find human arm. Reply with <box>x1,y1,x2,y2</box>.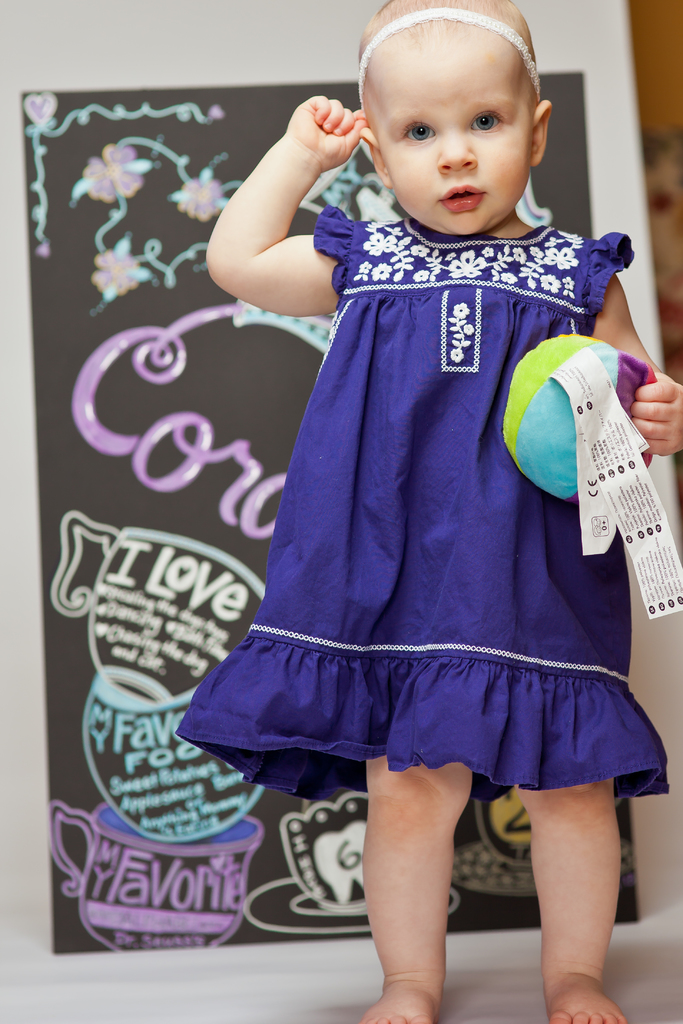
<box>216,91,338,335</box>.
